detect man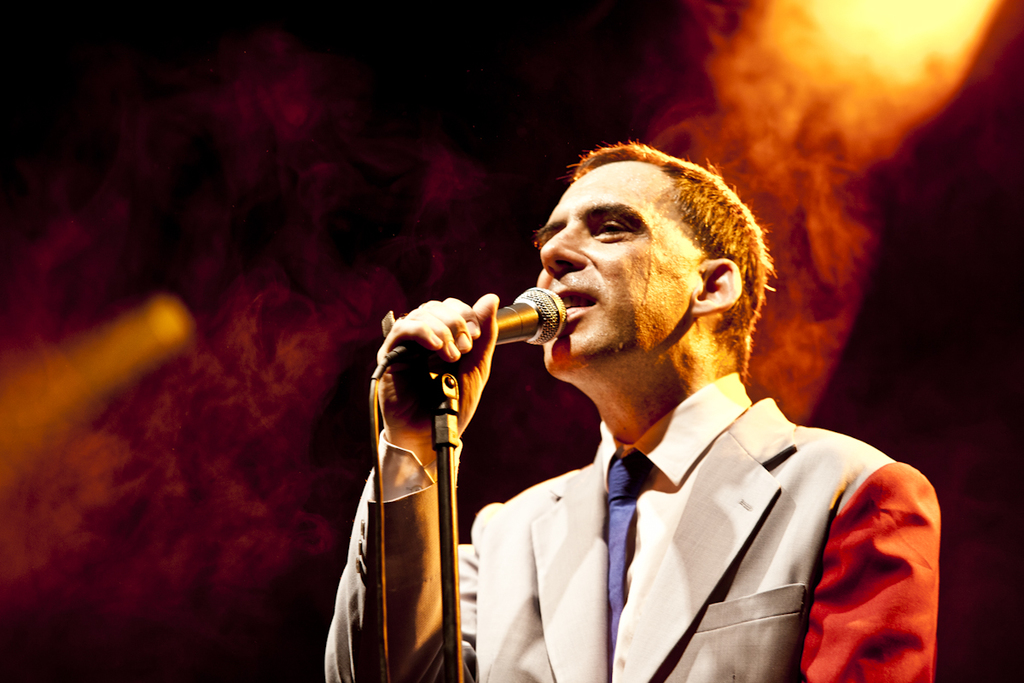
detection(406, 151, 943, 663)
